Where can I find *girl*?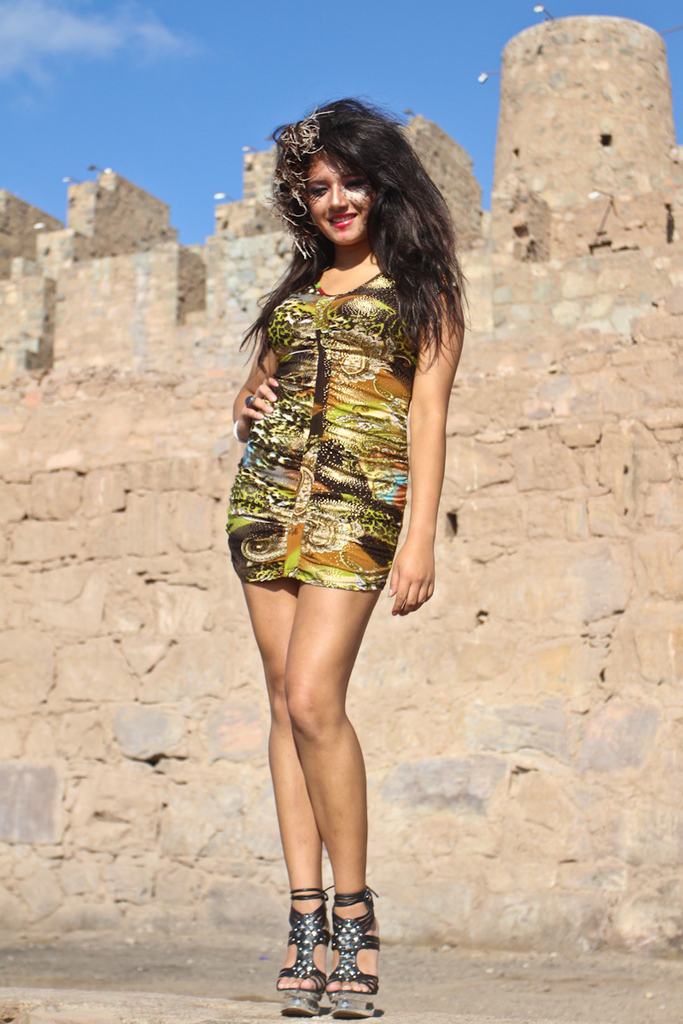
You can find it at rect(213, 90, 470, 1009).
